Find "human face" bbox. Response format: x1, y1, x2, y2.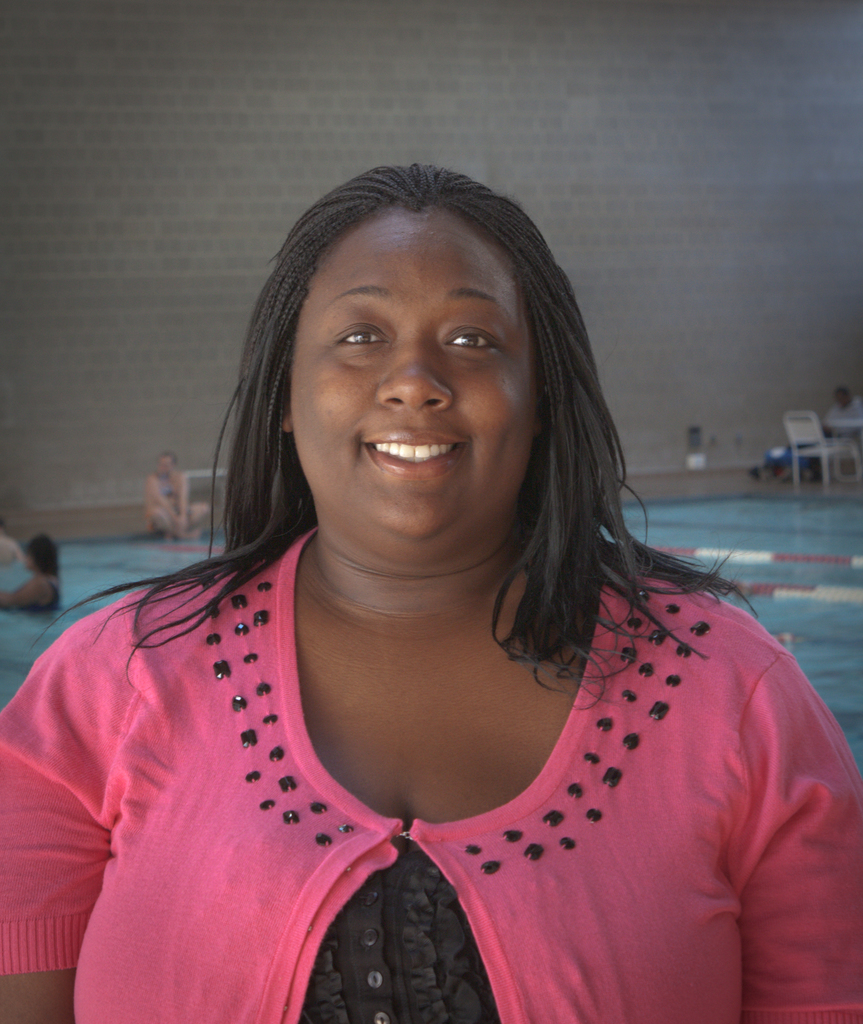
281, 211, 544, 552.
